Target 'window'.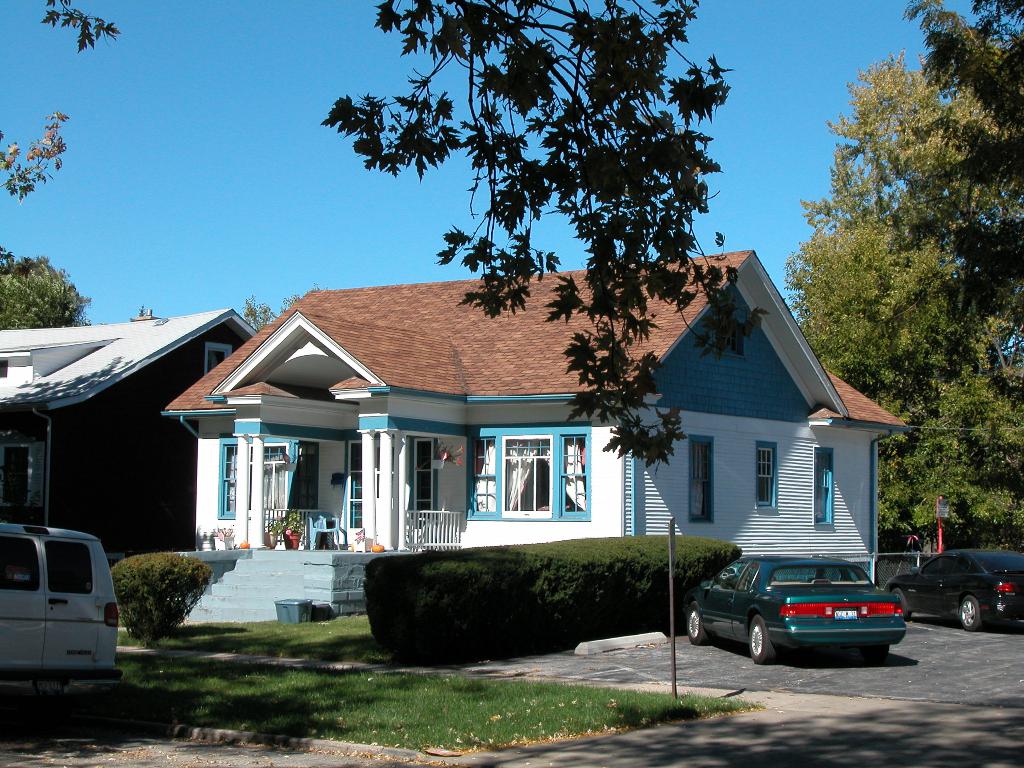
Target region: box=[754, 440, 781, 507].
